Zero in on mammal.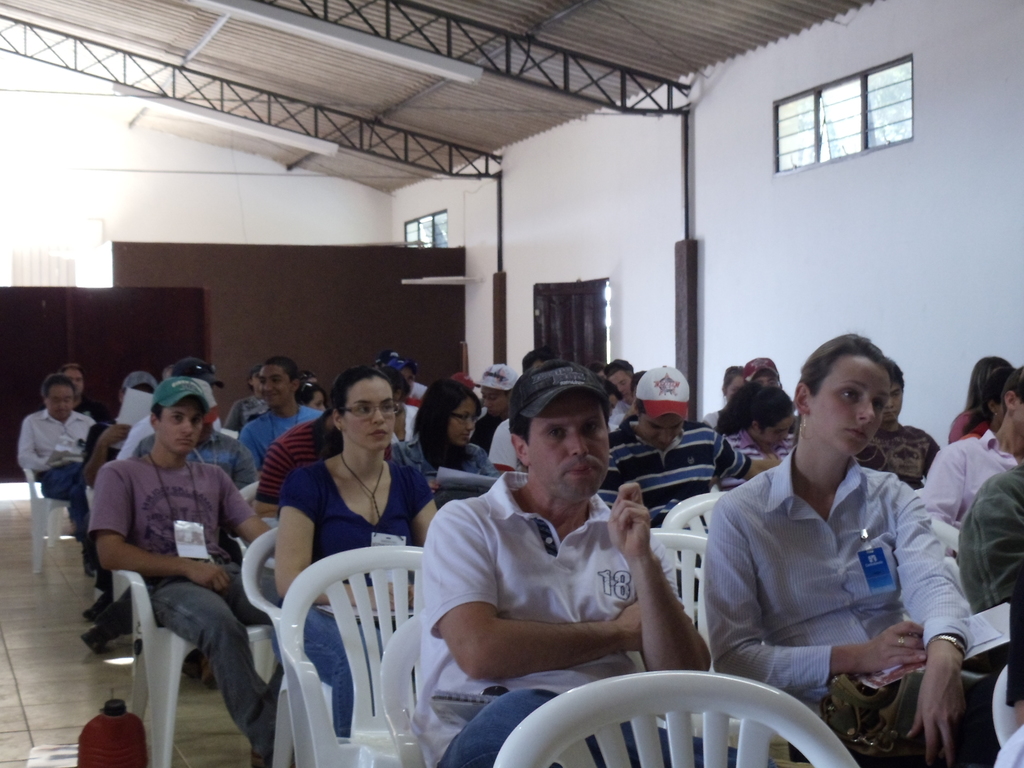
Zeroed in: 299, 380, 331, 416.
